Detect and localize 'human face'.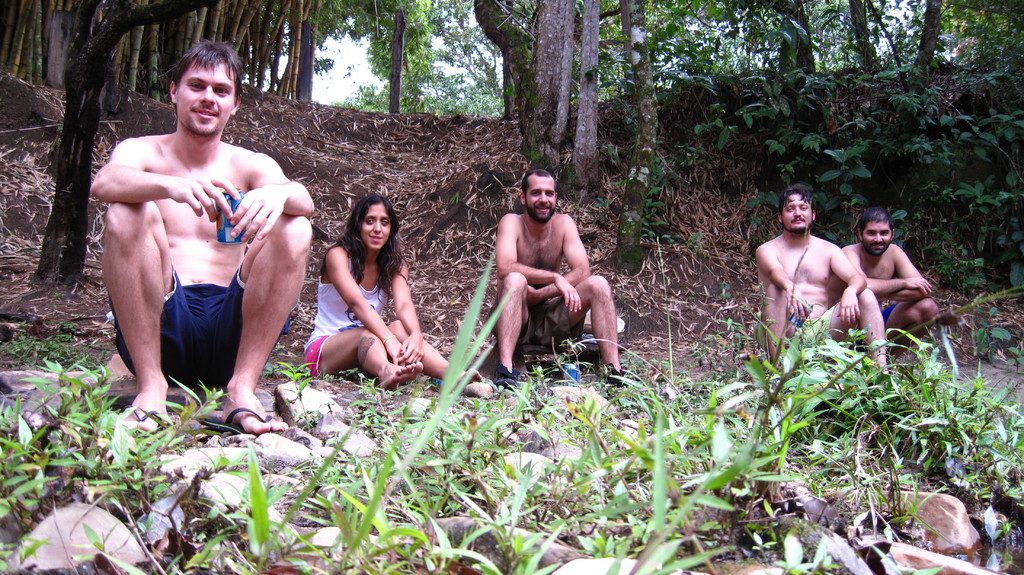
Localized at 527, 178, 556, 218.
